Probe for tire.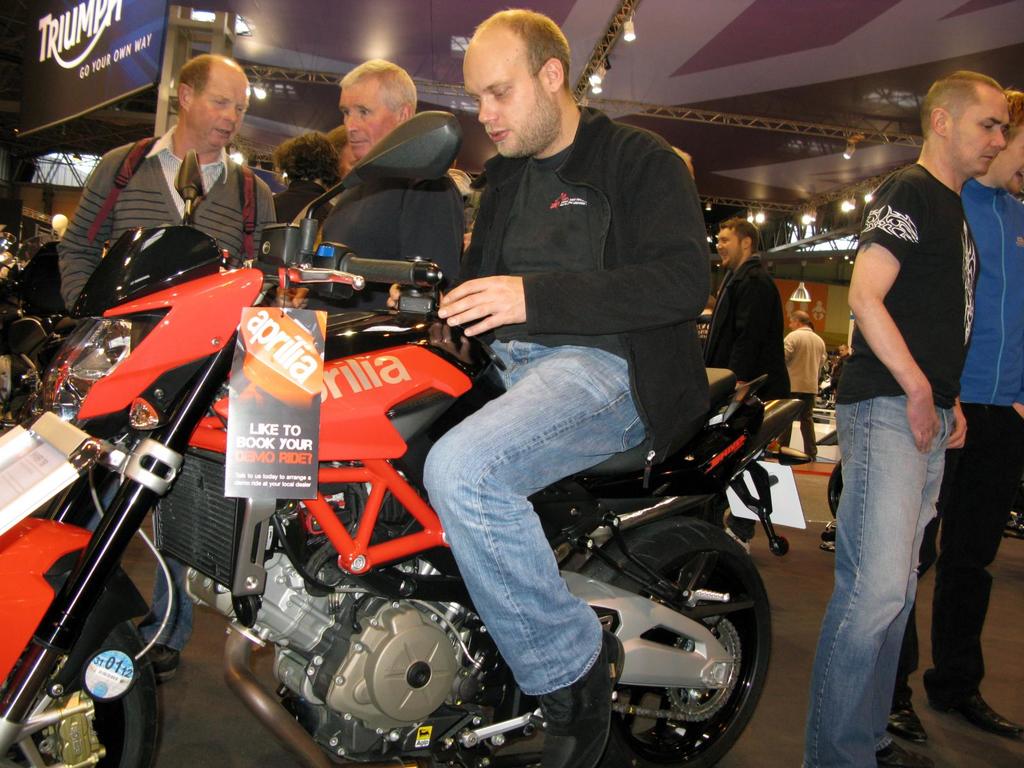
Probe result: crop(604, 511, 764, 765).
